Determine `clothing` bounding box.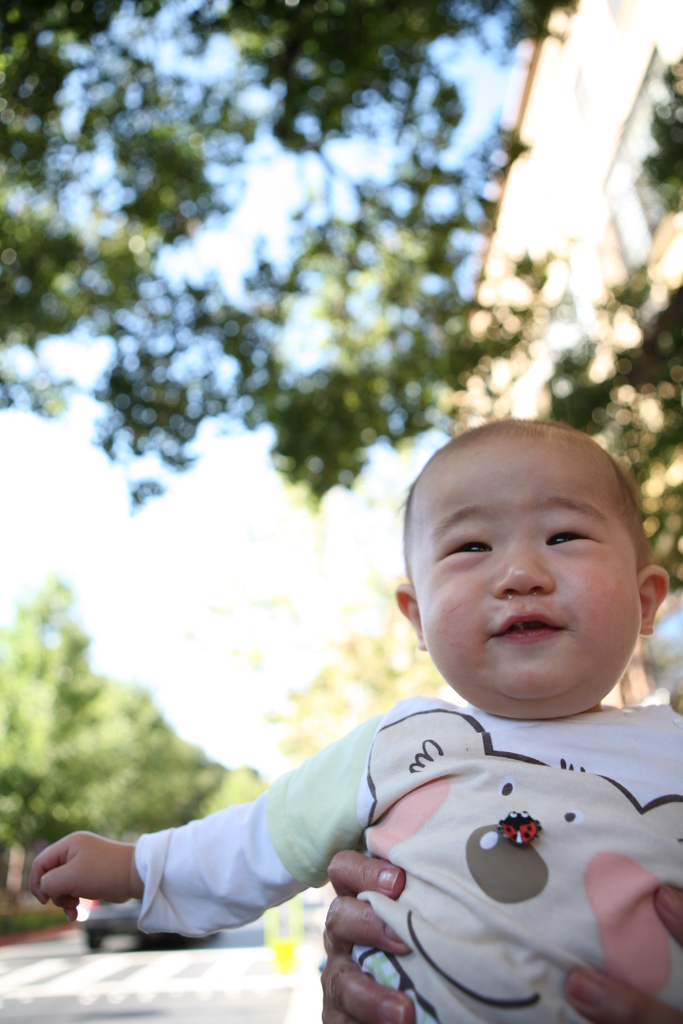
Determined: 140:639:679:1011.
